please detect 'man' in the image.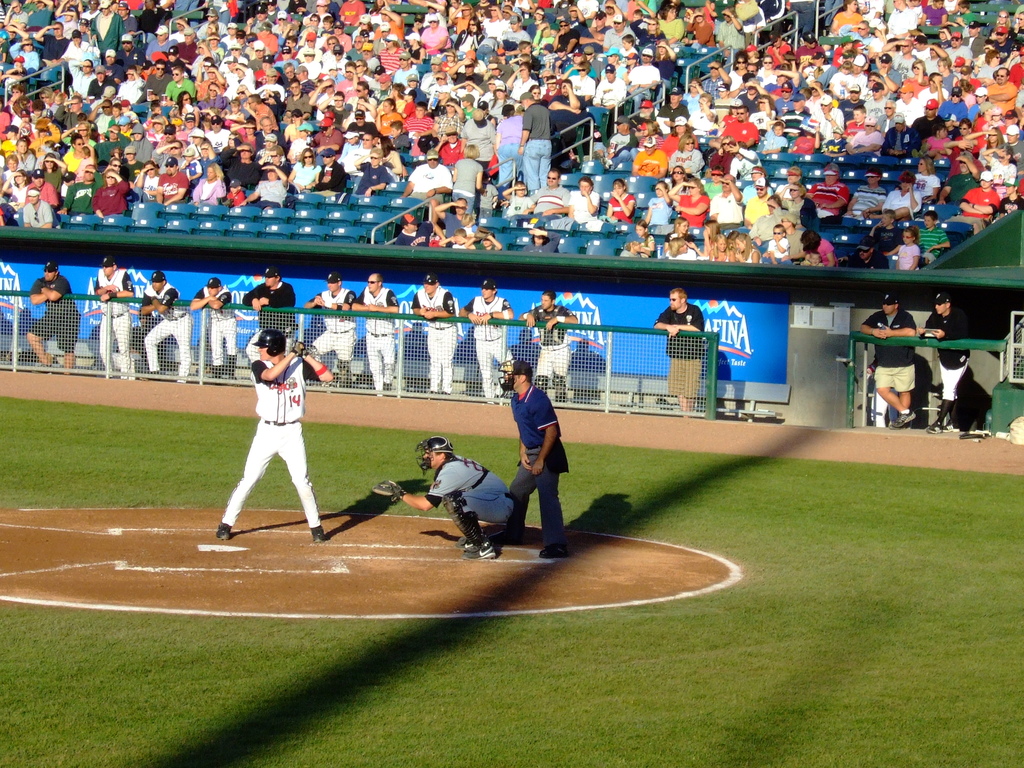
bbox(280, 44, 296, 69).
